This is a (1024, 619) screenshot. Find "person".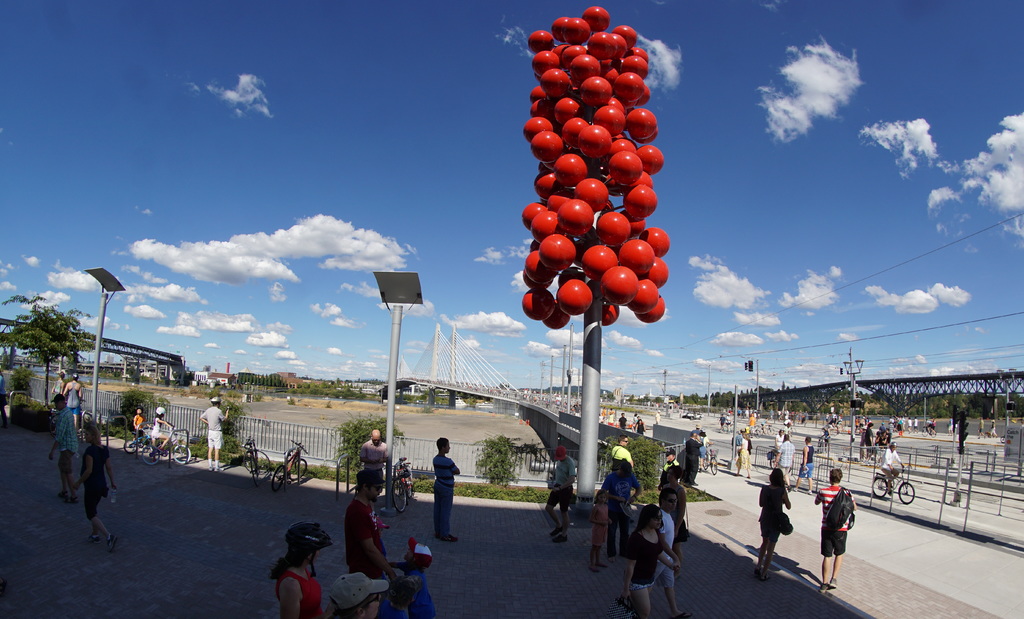
Bounding box: detection(343, 465, 394, 593).
